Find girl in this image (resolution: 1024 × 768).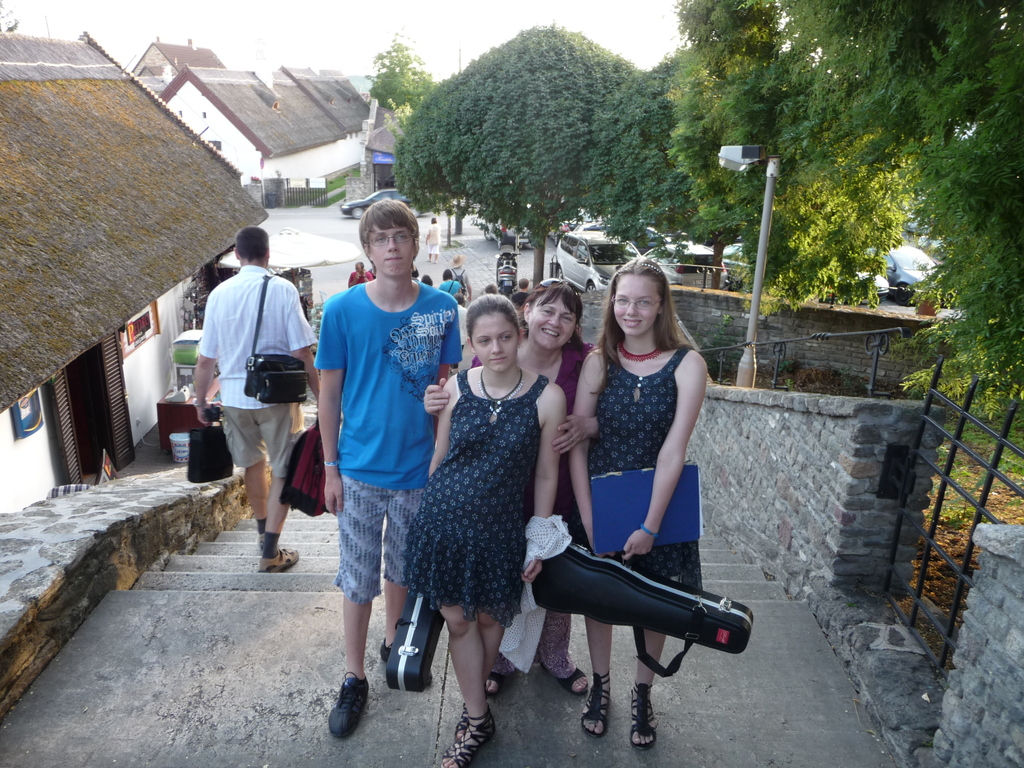
x1=405, y1=294, x2=570, y2=767.
